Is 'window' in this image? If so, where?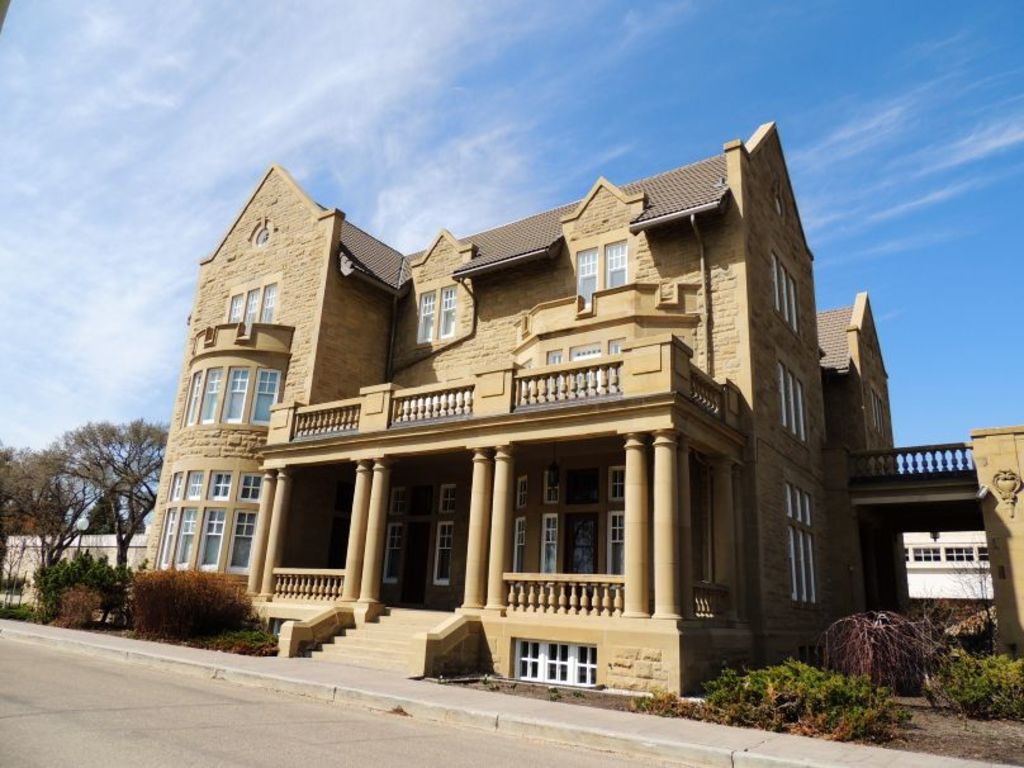
Yes, at detection(378, 523, 404, 583).
